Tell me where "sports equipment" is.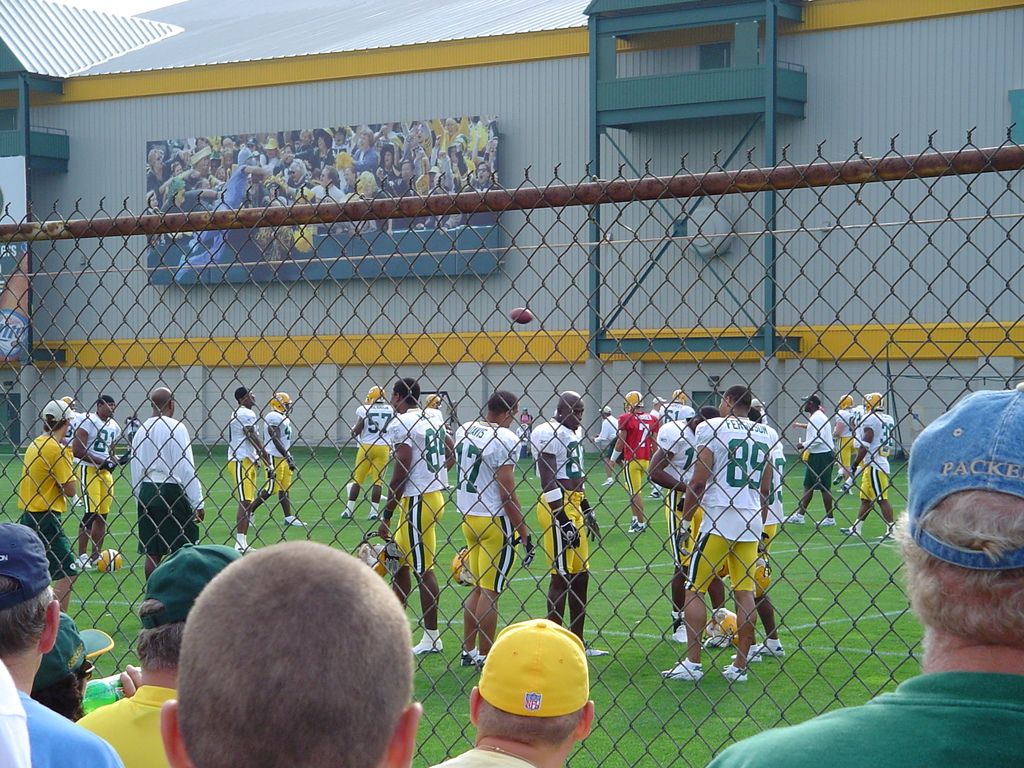
"sports equipment" is at <region>577, 504, 607, 543</region>.
